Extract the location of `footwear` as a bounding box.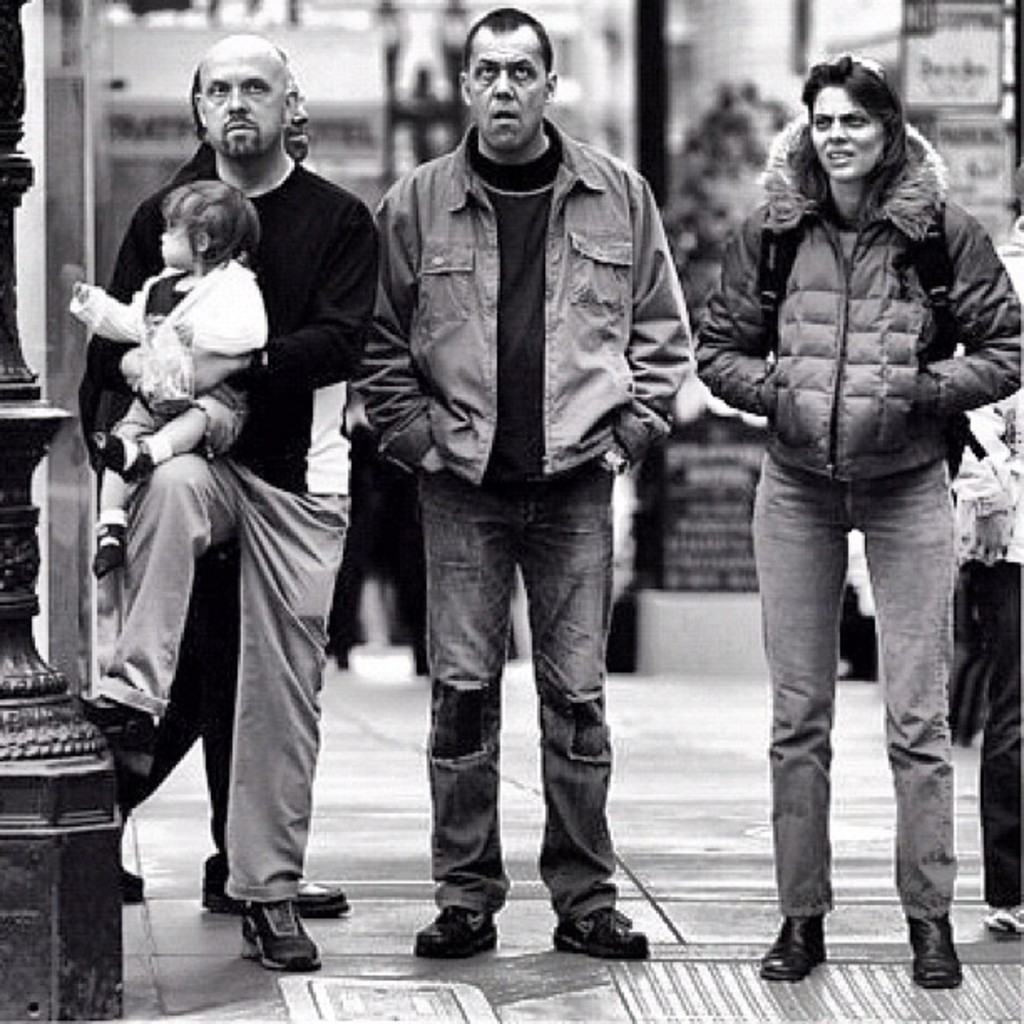
crop(199, 877, 350, 917).
